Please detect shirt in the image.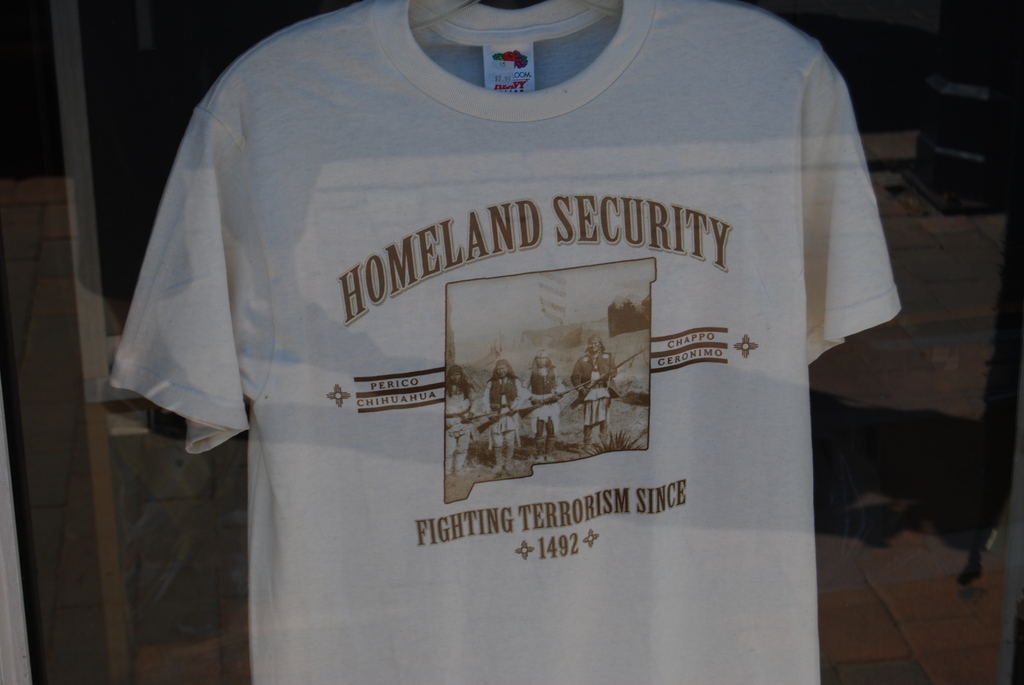
<box>520,366,562,398</box>.
